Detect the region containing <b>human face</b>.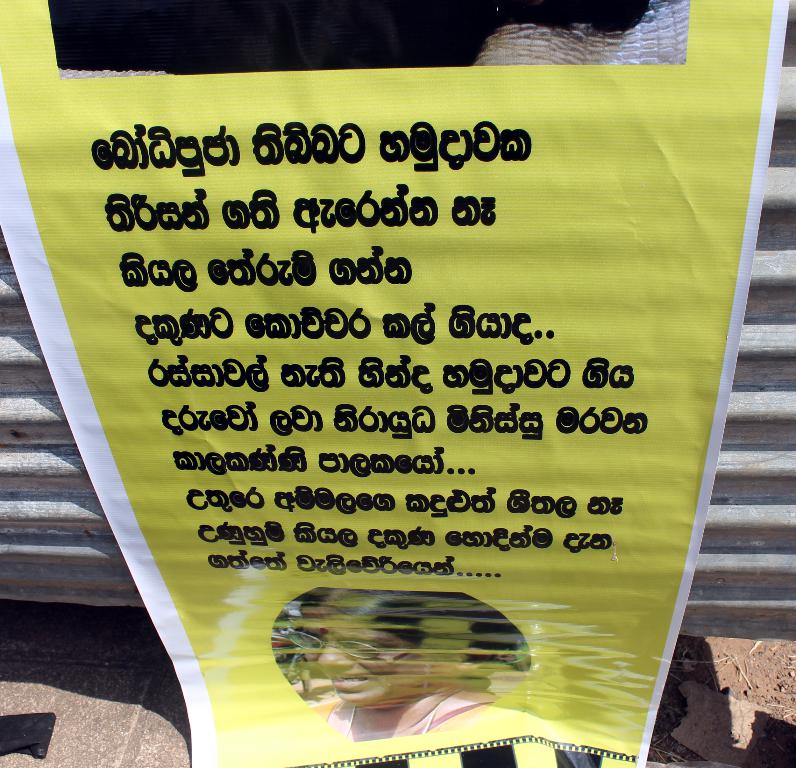
(left=301, top=610, right=428, bottom=707).
